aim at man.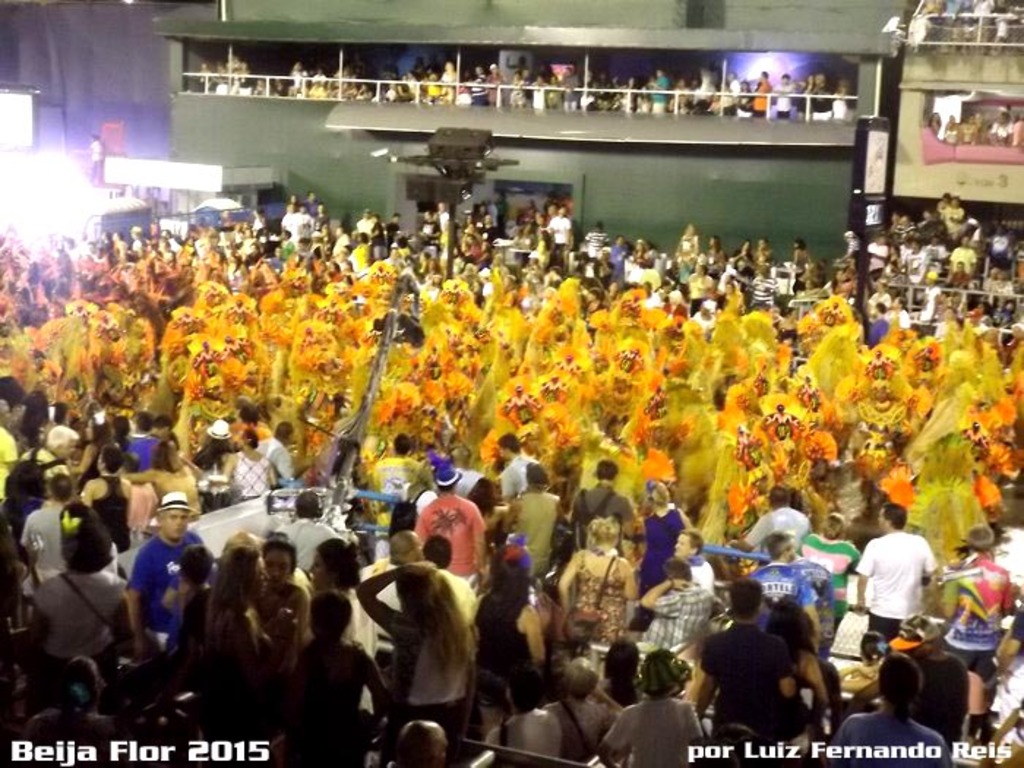
Aimed at [389, 717, 449, 767].
